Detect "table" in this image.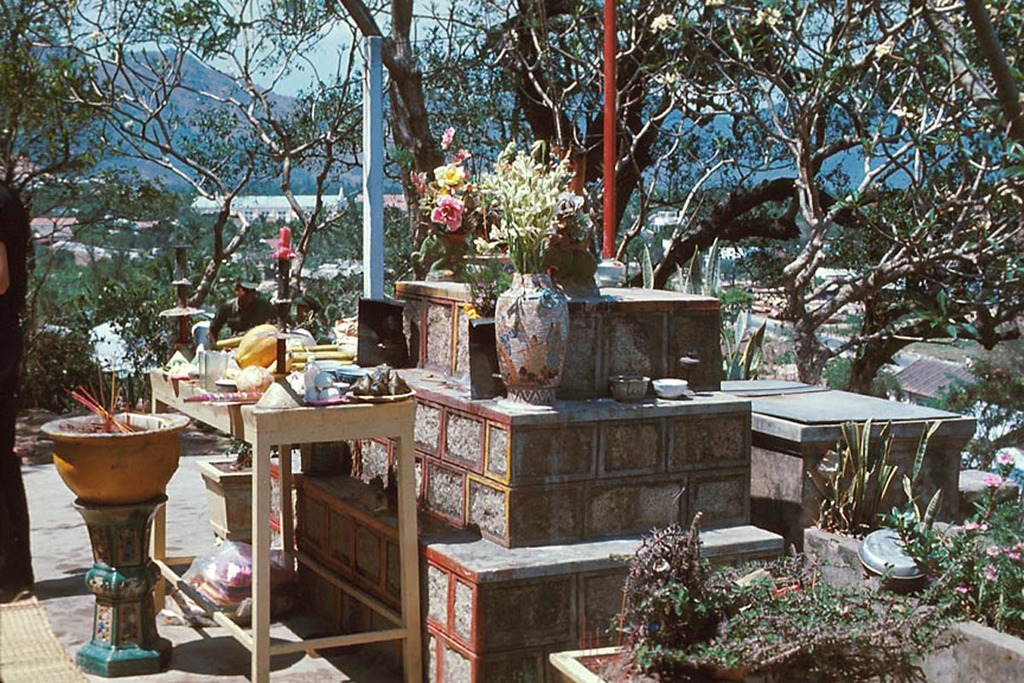
Detection: 162:383:513:654.
